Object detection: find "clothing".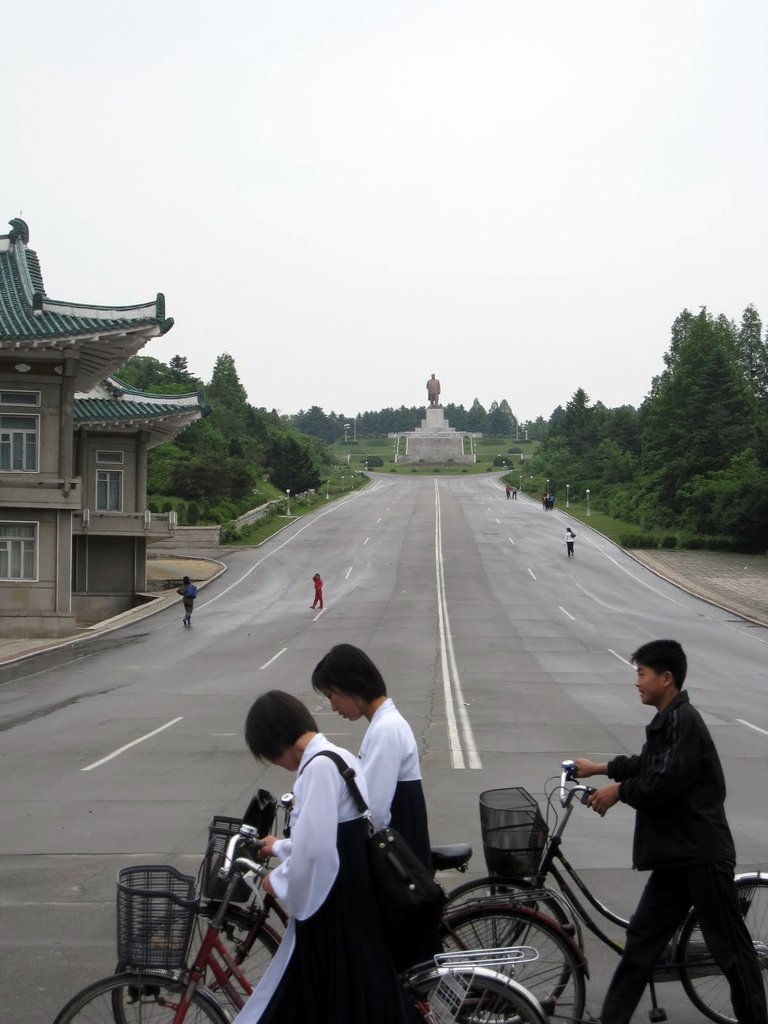
(left=541, top=498, right=545, bottom=506).
